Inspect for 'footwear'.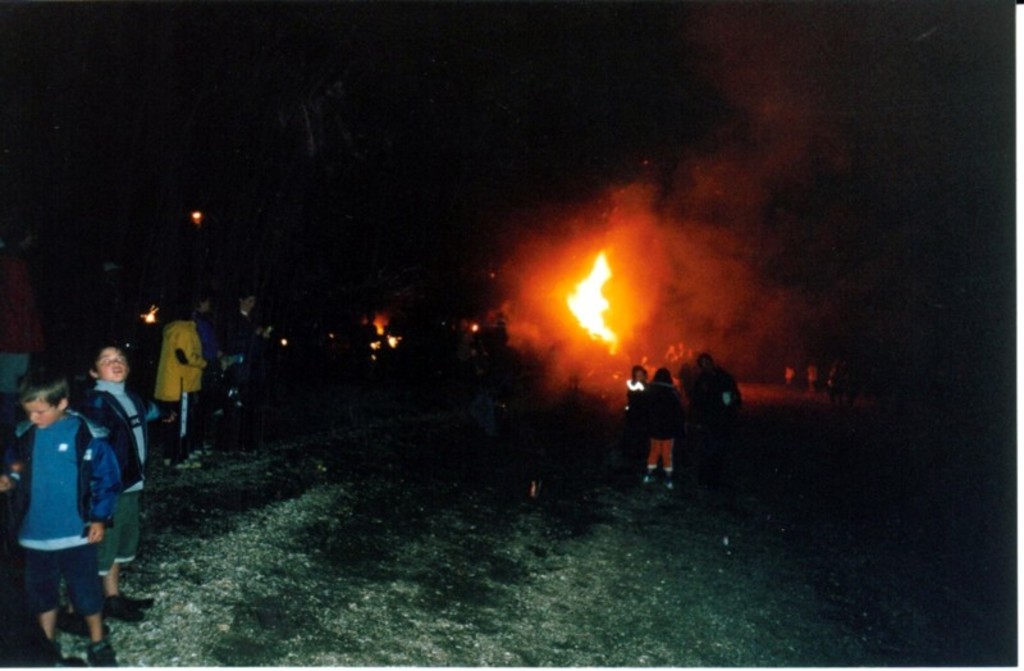
Inspection: [left=55, top=608, right=109, bottom=635].
